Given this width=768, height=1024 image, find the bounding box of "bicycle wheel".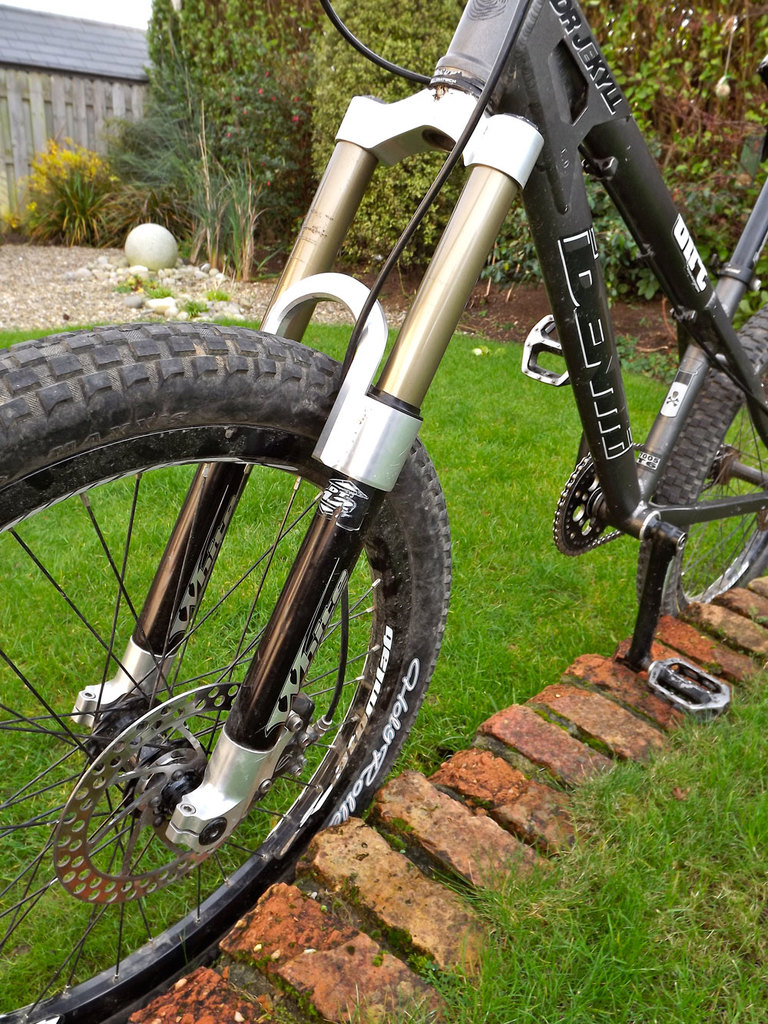
crop(631, 293, 767, 617).
